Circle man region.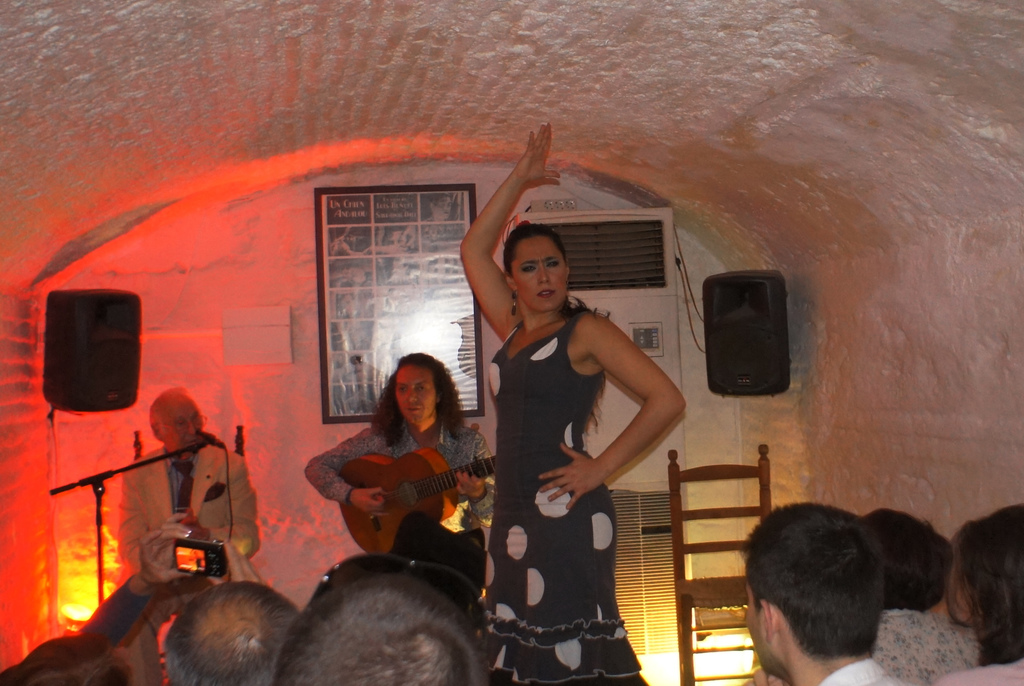
Region: {"left": 159, "top": 578, "right": 295, "bottom": 685}.
